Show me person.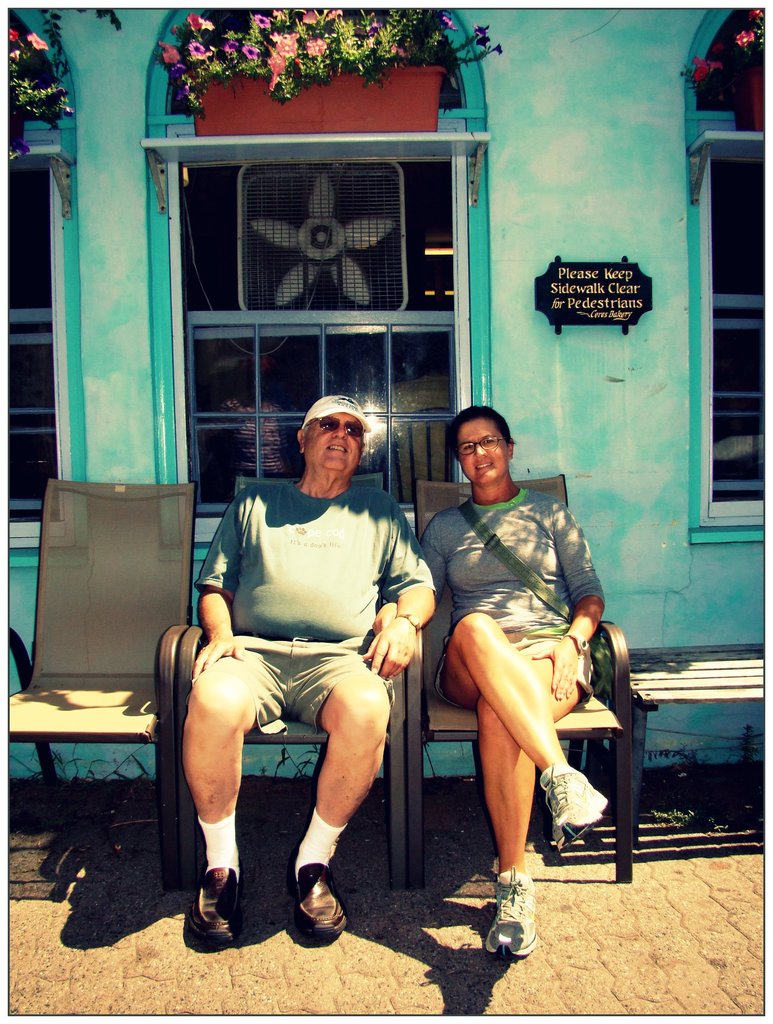
person is here: bbox(190, 391, 430, 934).
